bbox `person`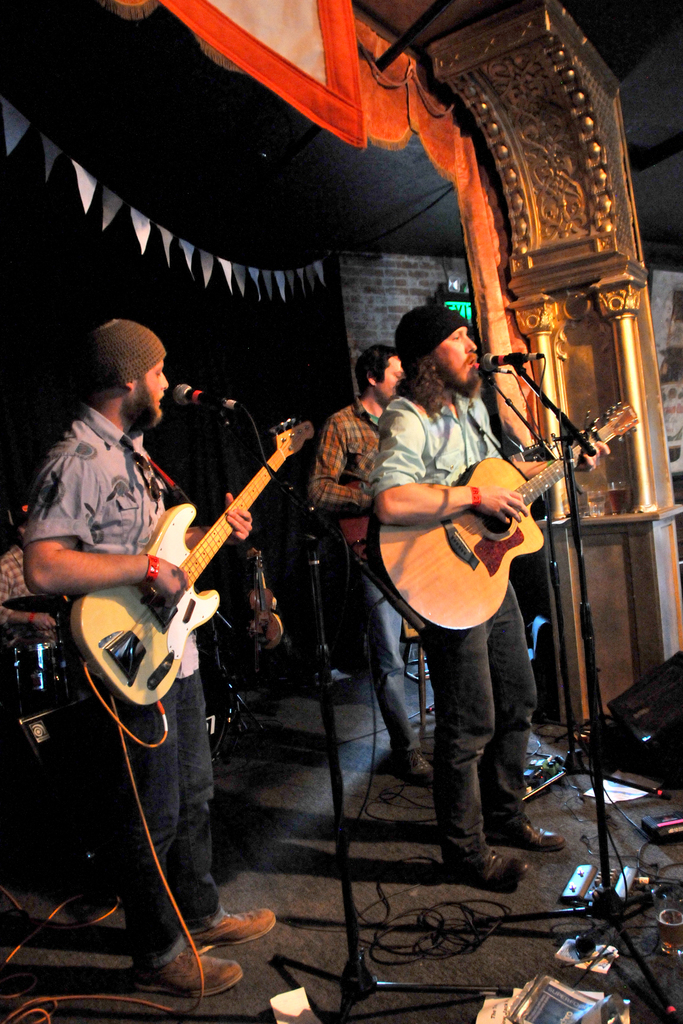
BBox(373, 309, 613, 884)
